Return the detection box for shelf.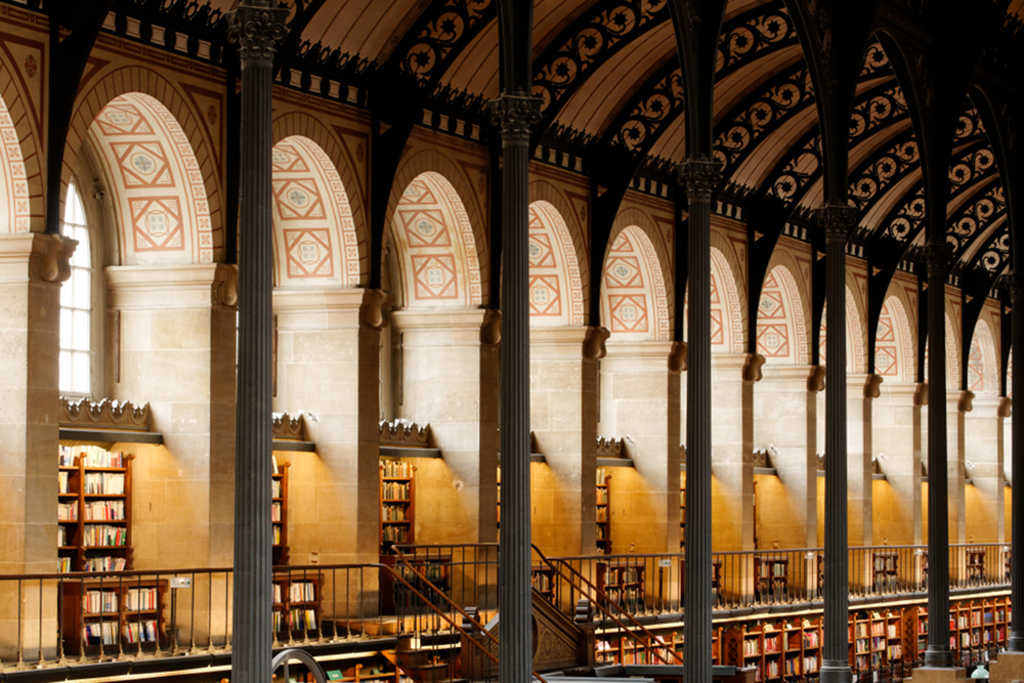
x1=32 y1=422 x2=154 y2=673.
